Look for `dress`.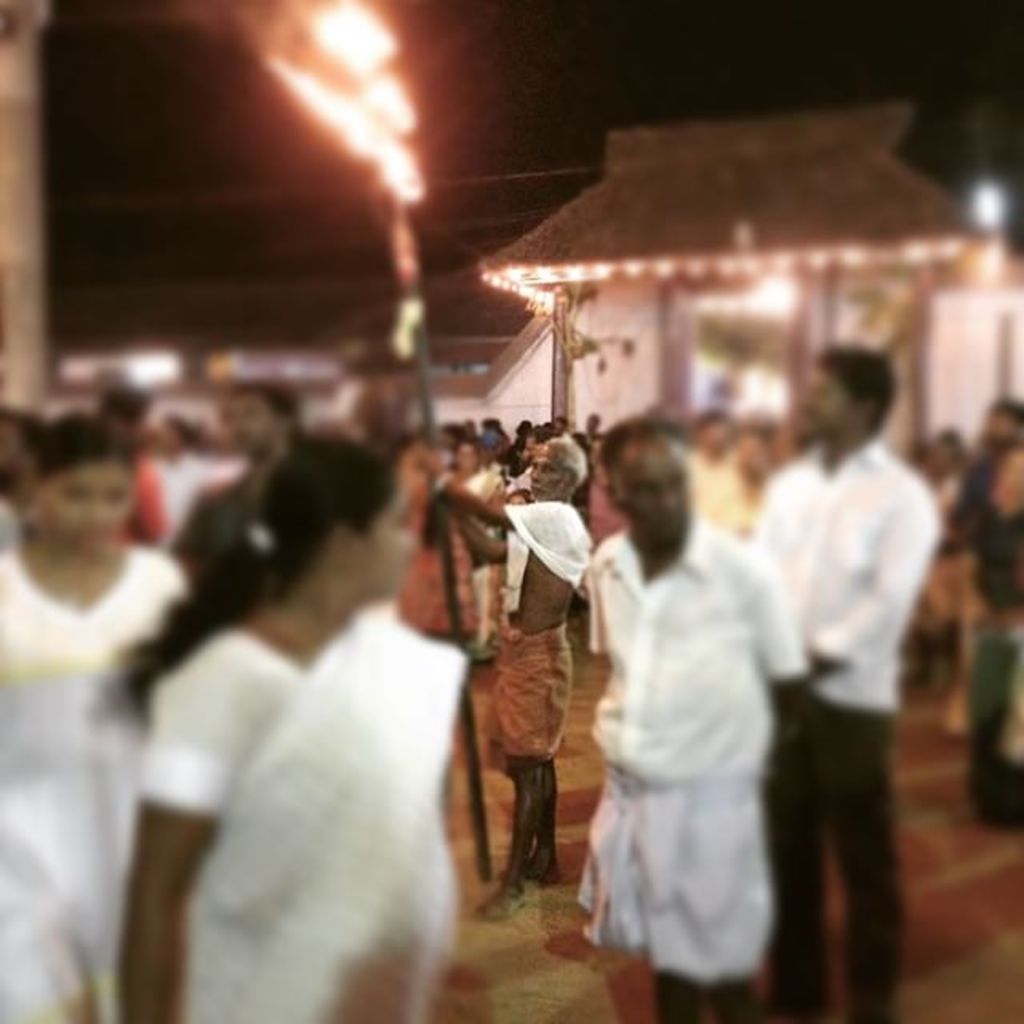
Found: bbox(0, 549, 194, 1019).
